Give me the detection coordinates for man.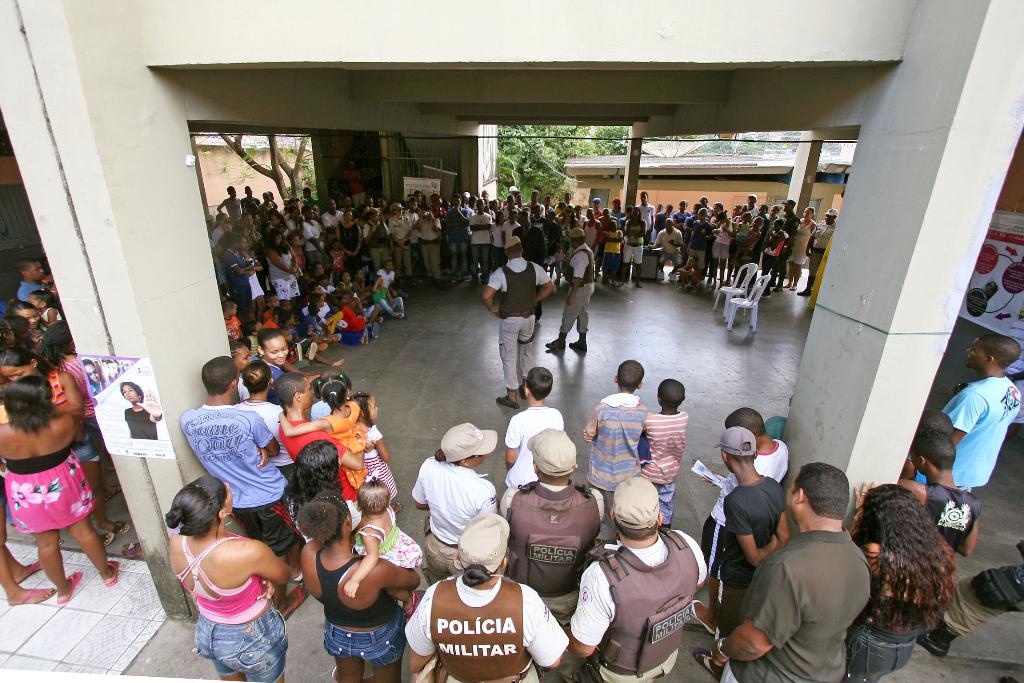
[x1=566, y1=472, x2=707, y2=682].
